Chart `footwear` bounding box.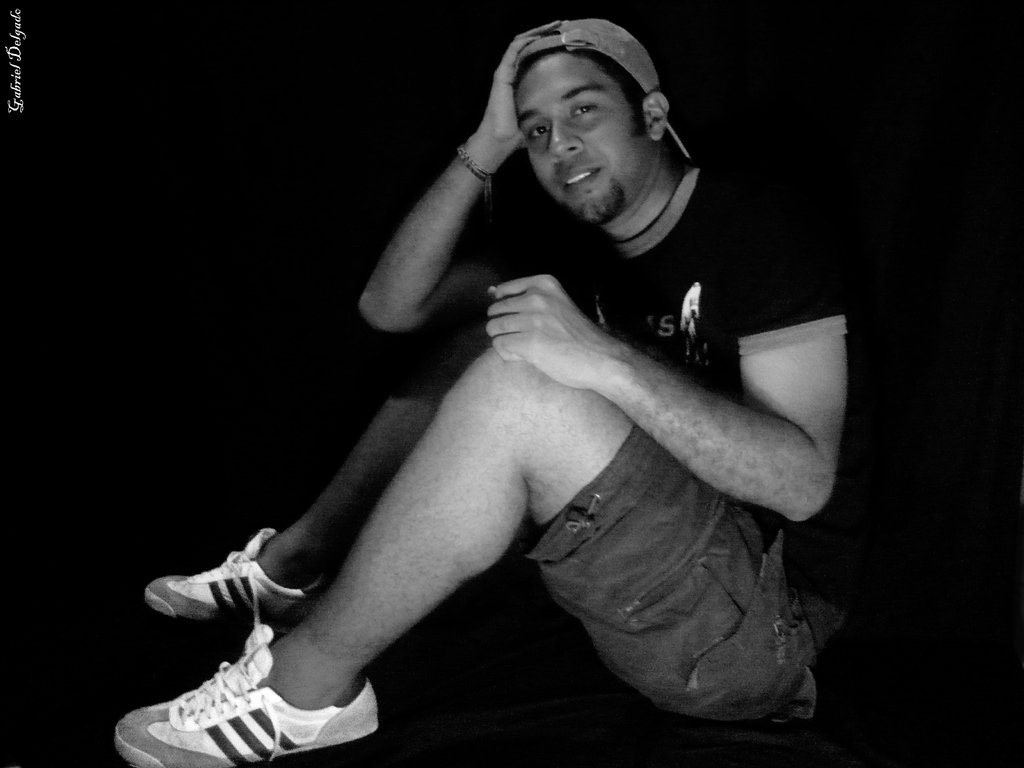
Charted: x1=116 y1=642 x2=384 y2=760.
